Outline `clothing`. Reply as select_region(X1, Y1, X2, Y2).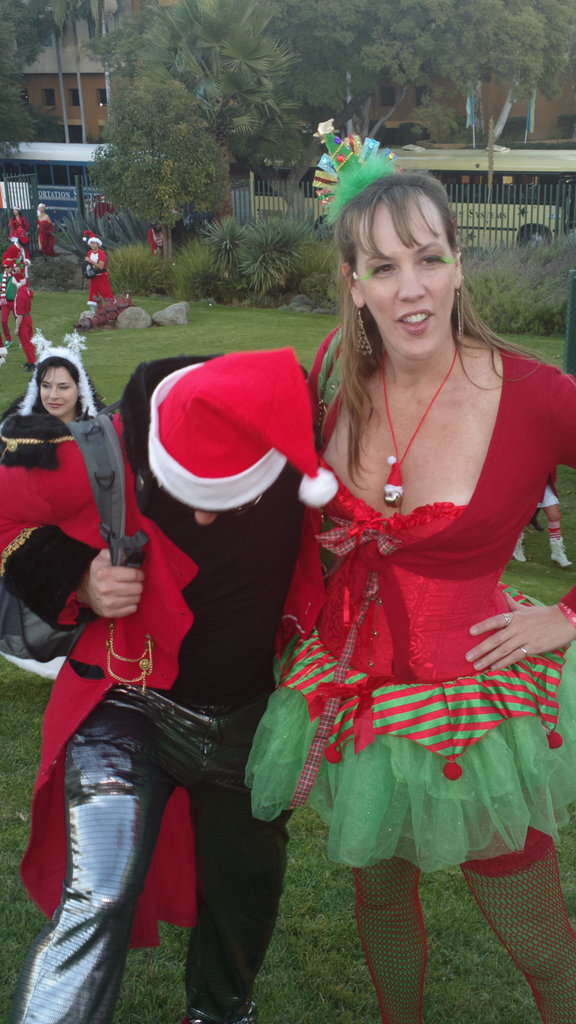
select_region(0, 330, 106, 676).
